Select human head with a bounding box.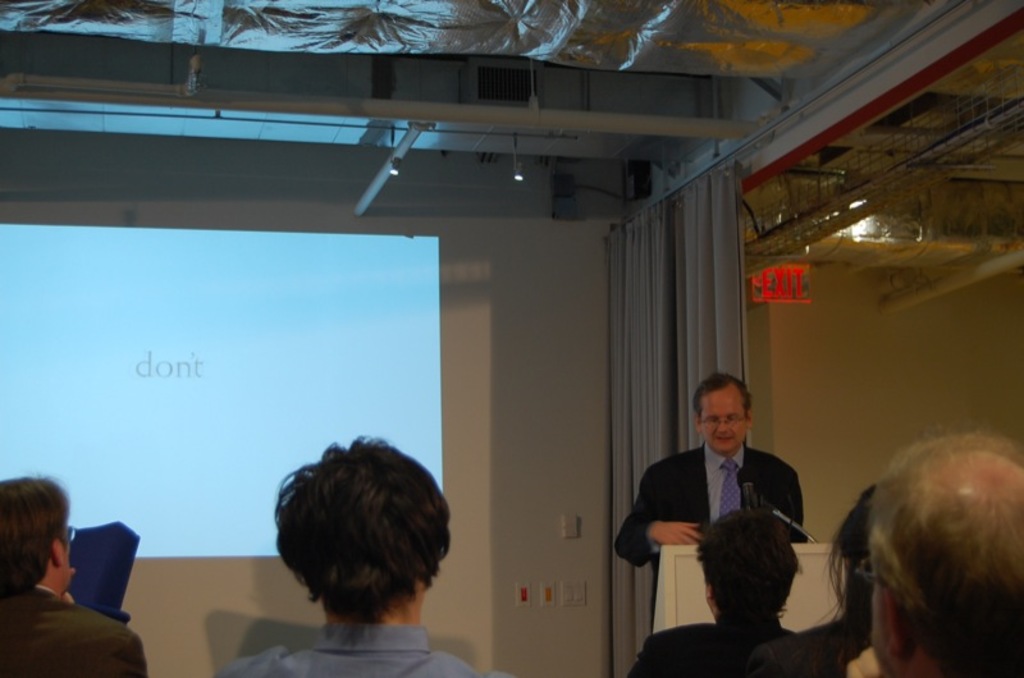
rect(832, 485, 874, 613).
